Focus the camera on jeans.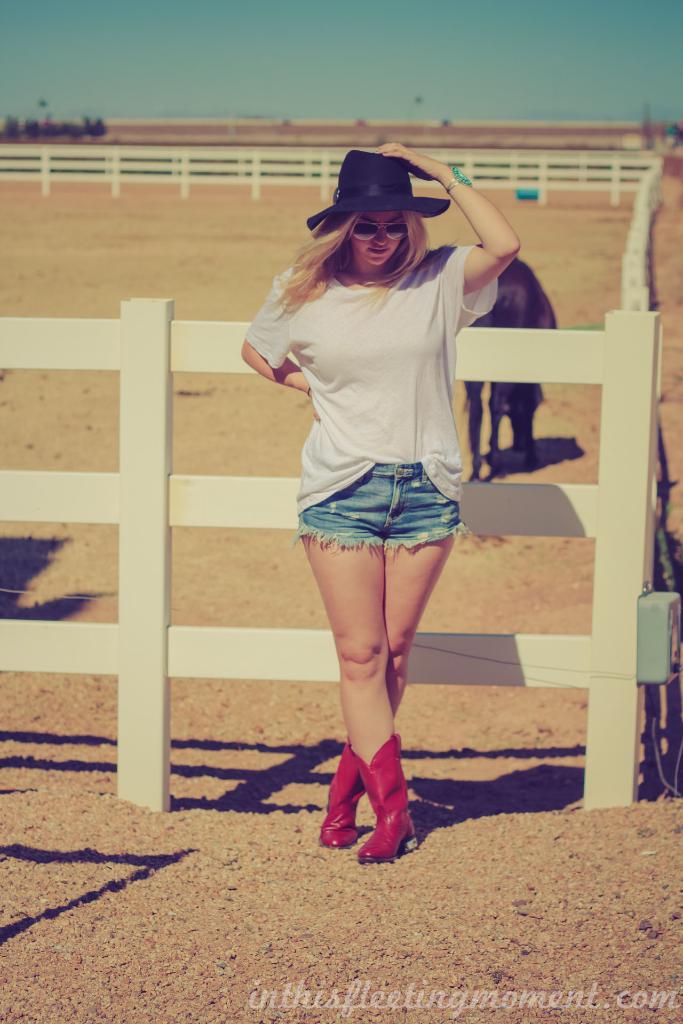
Focus region: <box>296,460,459,558</box>.
